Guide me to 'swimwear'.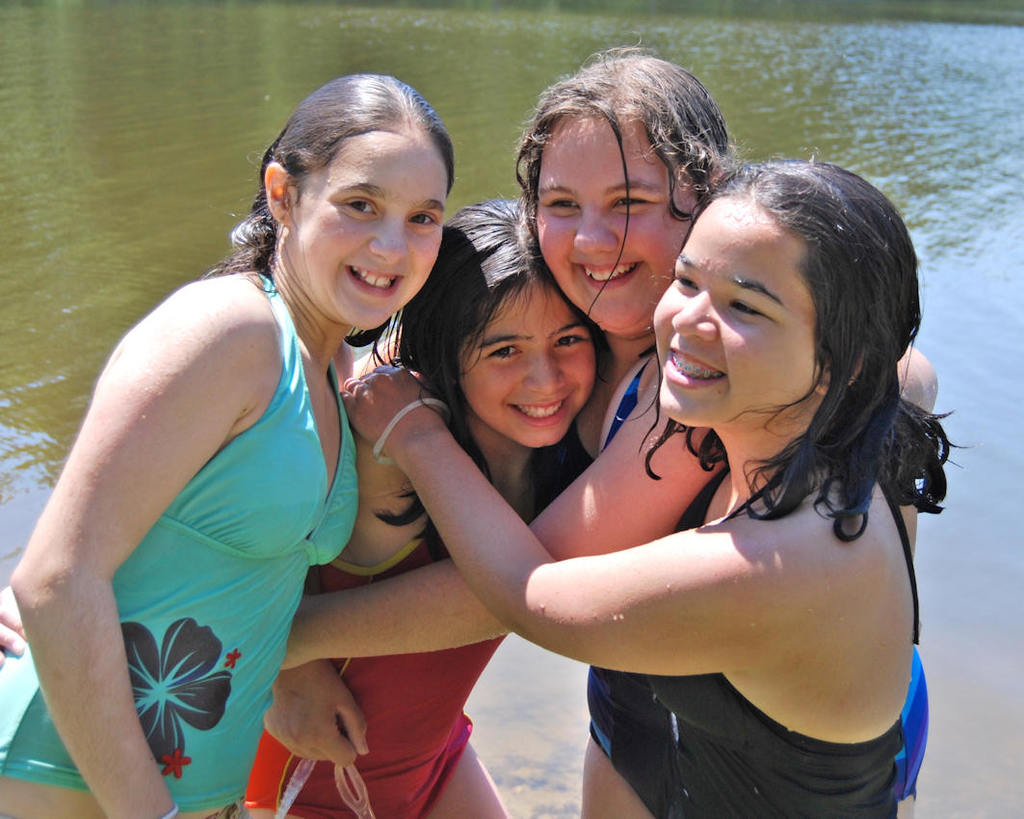
Guidance: select_region(0, 271, 357, 811).
